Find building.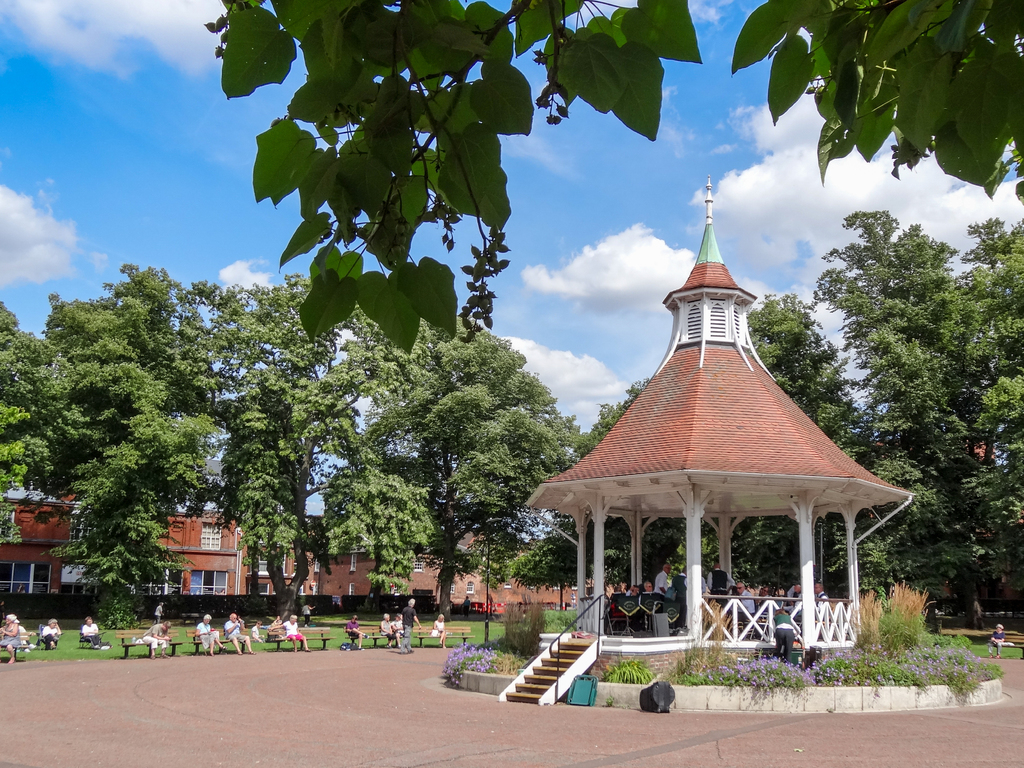
0, 459, 247, 598.
